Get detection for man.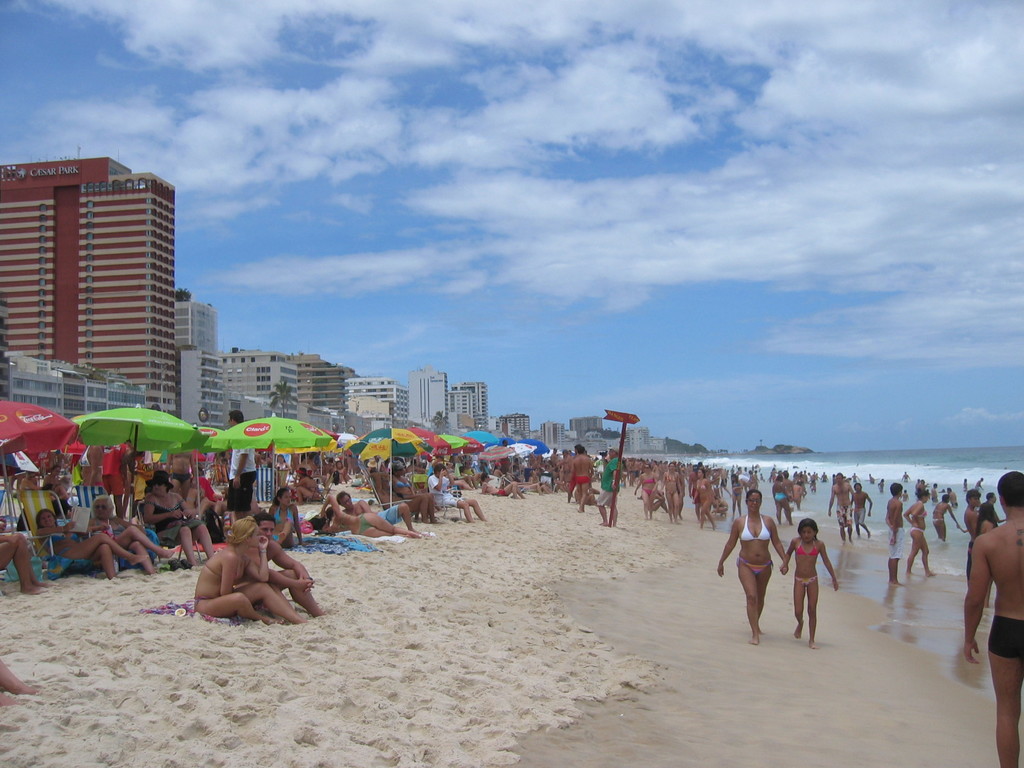
Detection: <bbox>977, 478, 984, 490</bbox>.
